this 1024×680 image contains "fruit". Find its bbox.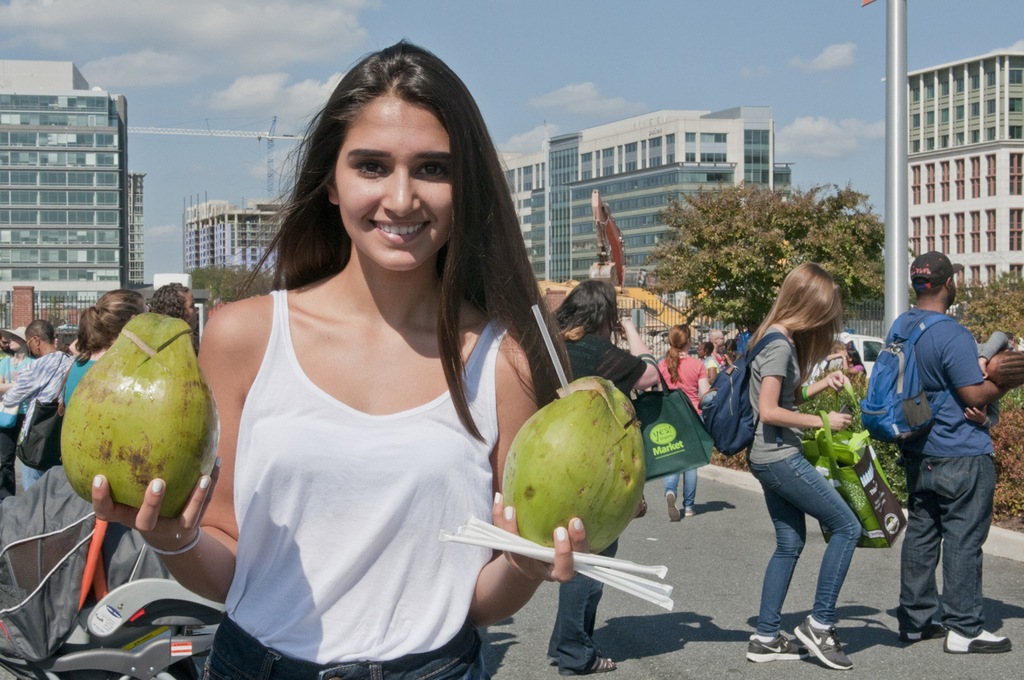
l=57, t=310, r=211, b=515.
